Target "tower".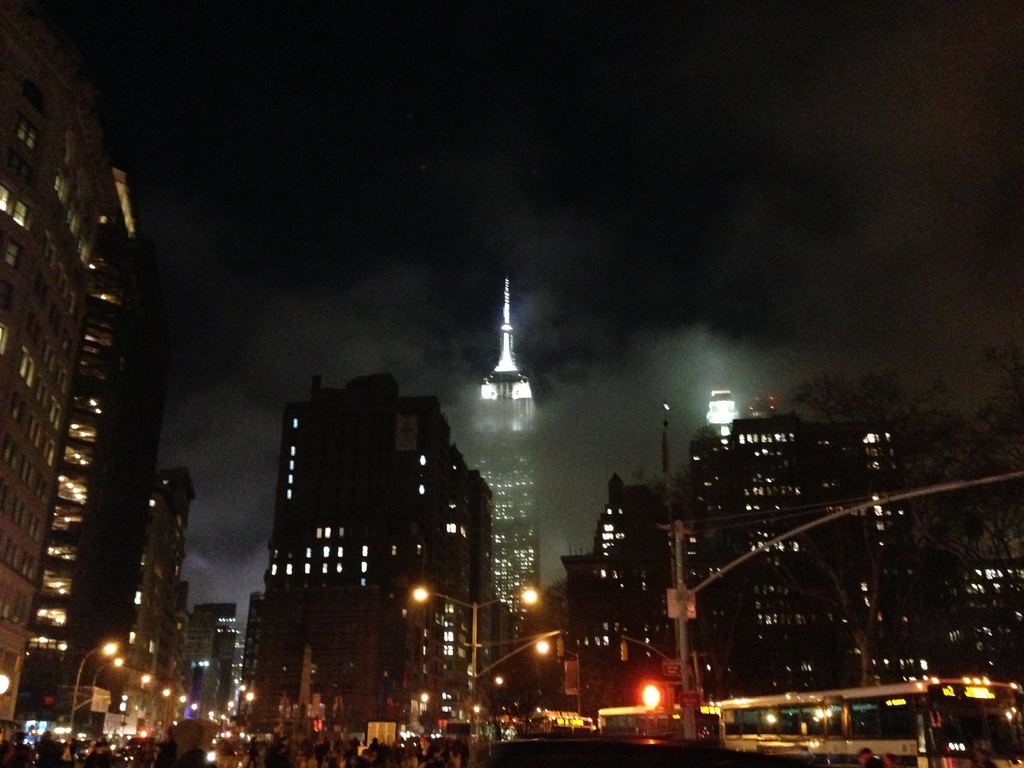
Target region: bbox=(248, 364, 520, 733).
